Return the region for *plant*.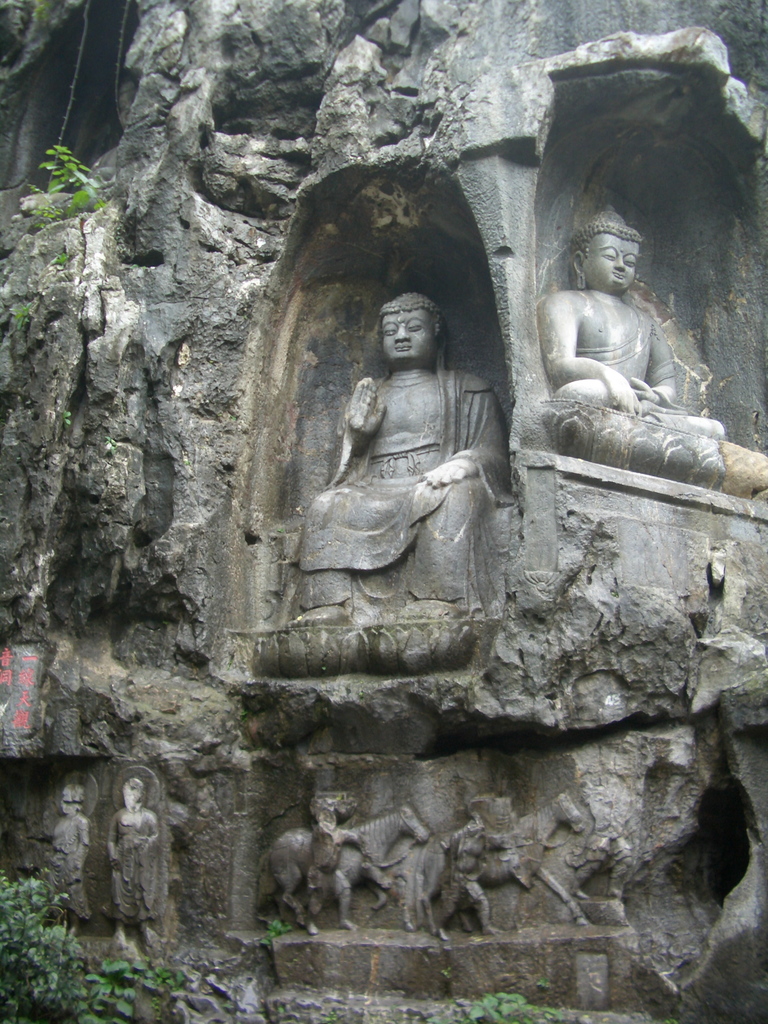
l=0, t=884, r=205, b=1023.
